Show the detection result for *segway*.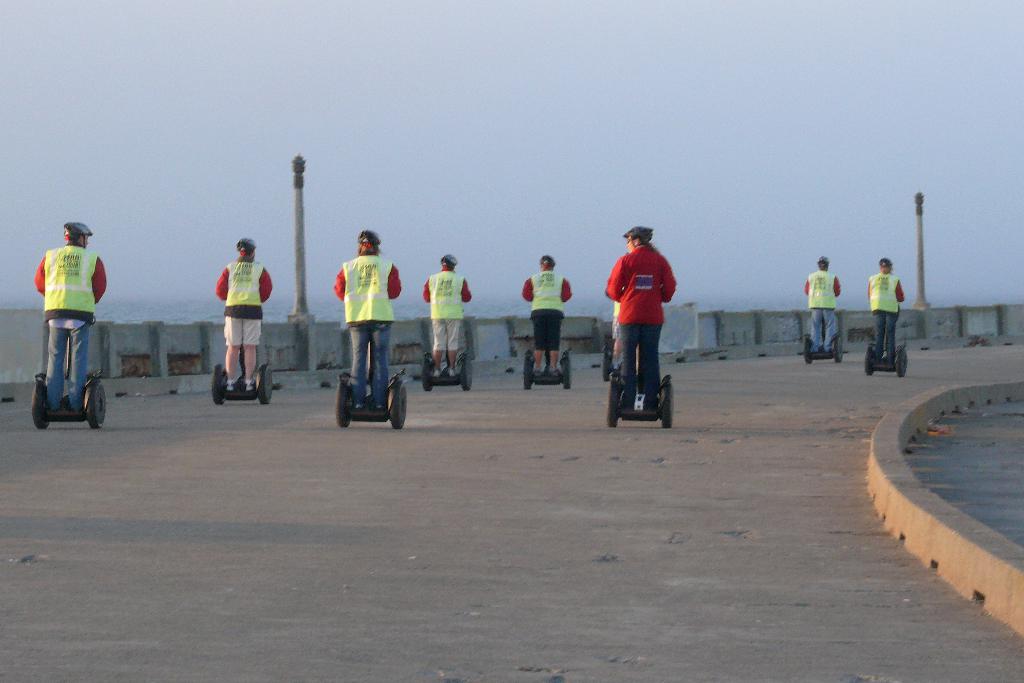
31,314,108,431.
